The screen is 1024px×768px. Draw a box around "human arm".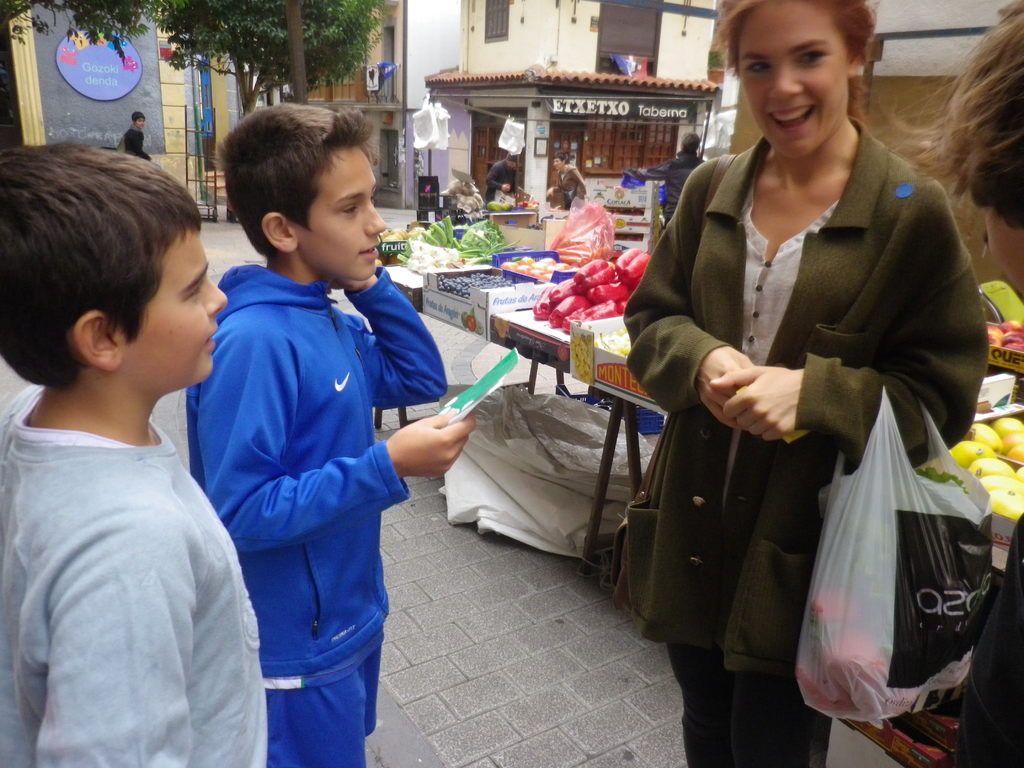
box(573, 168, 588, 202).
